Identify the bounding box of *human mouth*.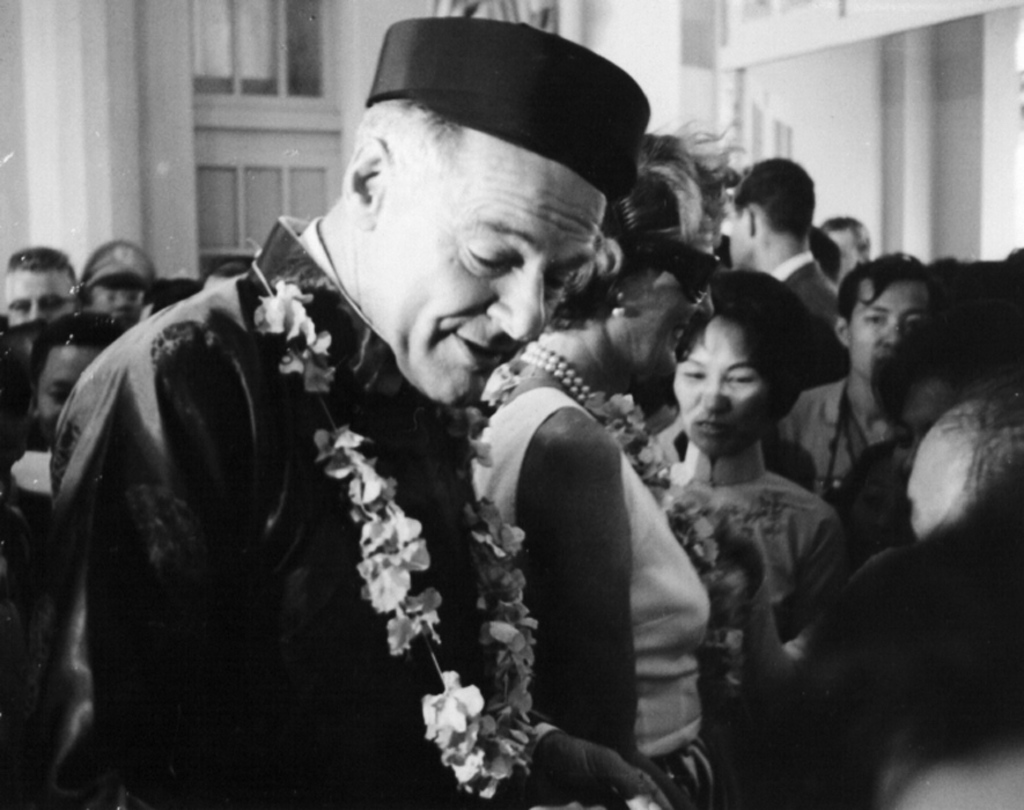
[left=701, top=418, right=724, bottom=434].
